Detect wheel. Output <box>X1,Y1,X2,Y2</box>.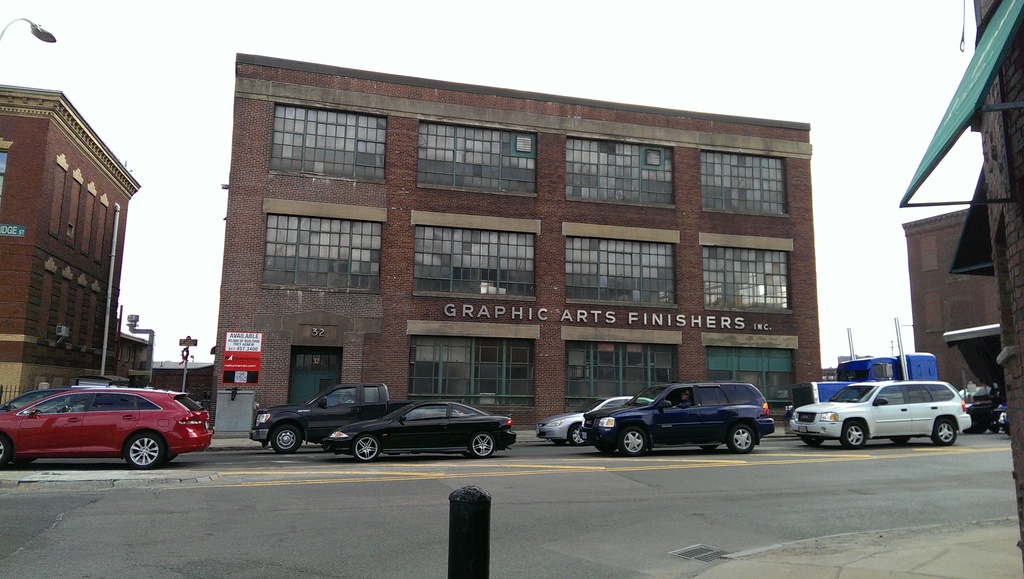
<box>938,420,956,446</box>.
